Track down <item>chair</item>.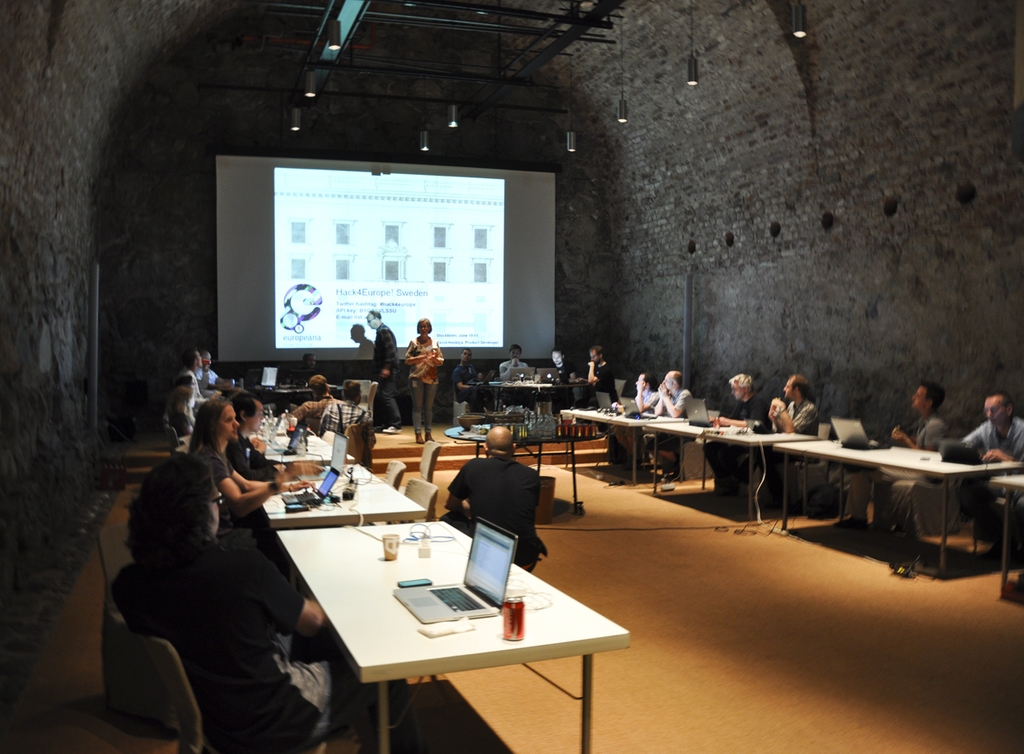
Tracked to rect(357, 455, 407, 527).
